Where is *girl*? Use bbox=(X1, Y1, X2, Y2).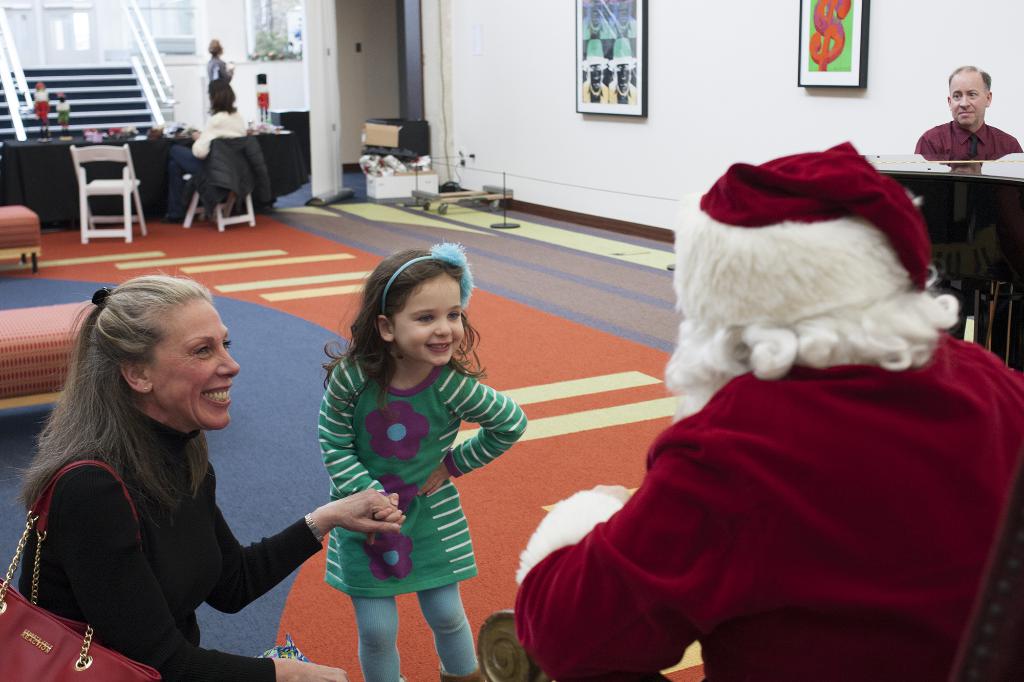
bbox=(161, 77, 246, 223).
